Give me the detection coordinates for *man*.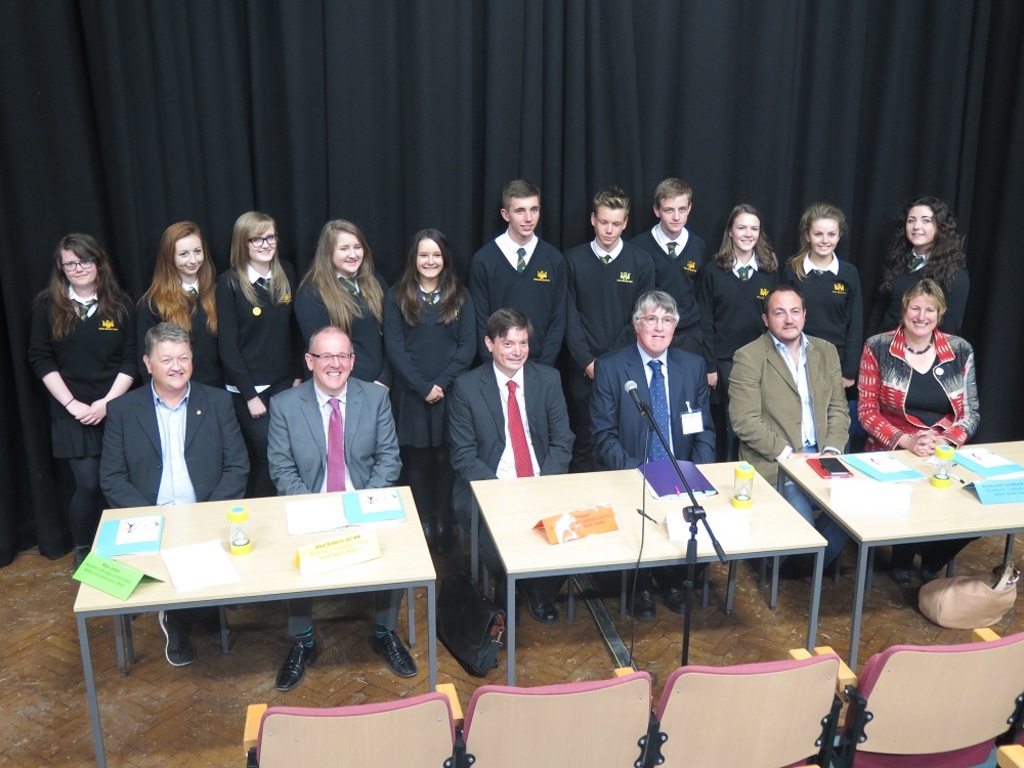
bbox(273, 326, 418, 693).
